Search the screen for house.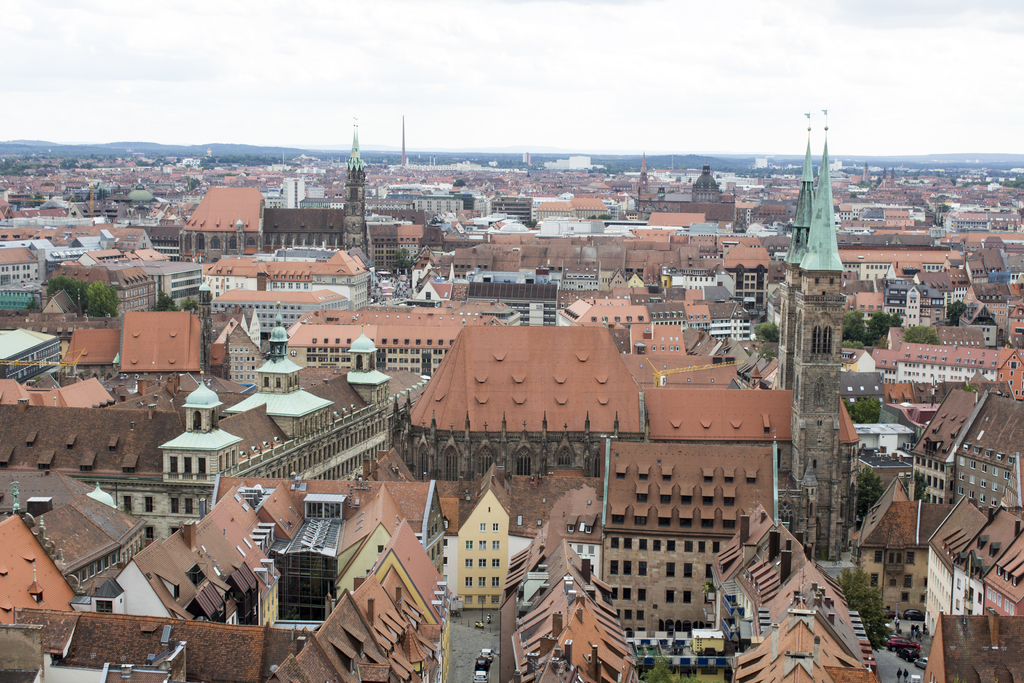
Found at [left=237, top=479, right=430, bottom=584].
